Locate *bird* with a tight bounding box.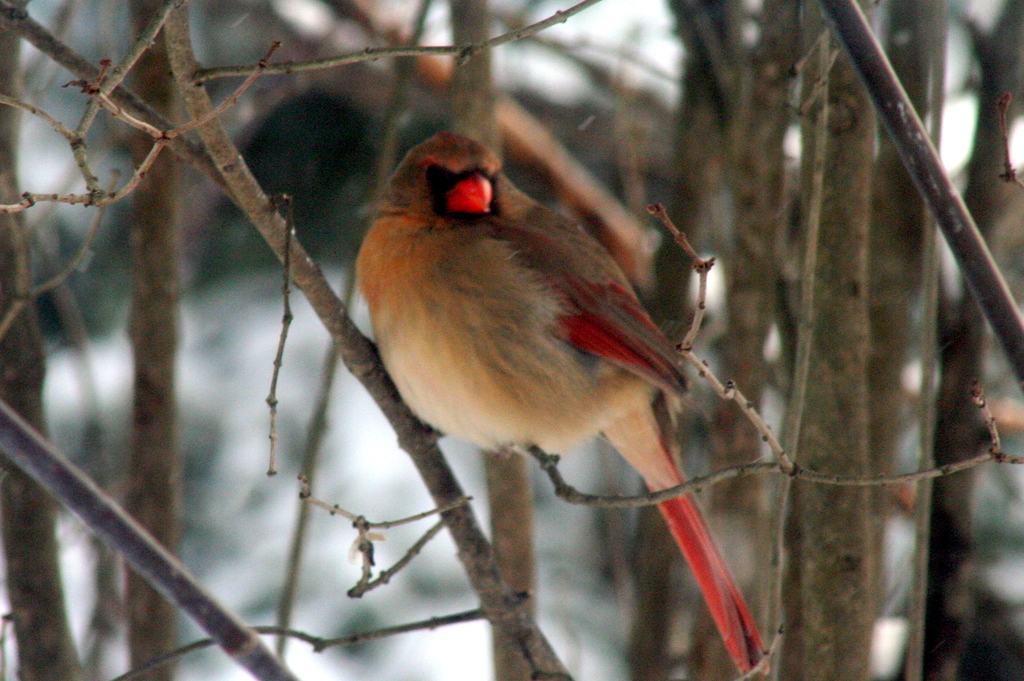
bbox=[355, 122, 773, 680].
